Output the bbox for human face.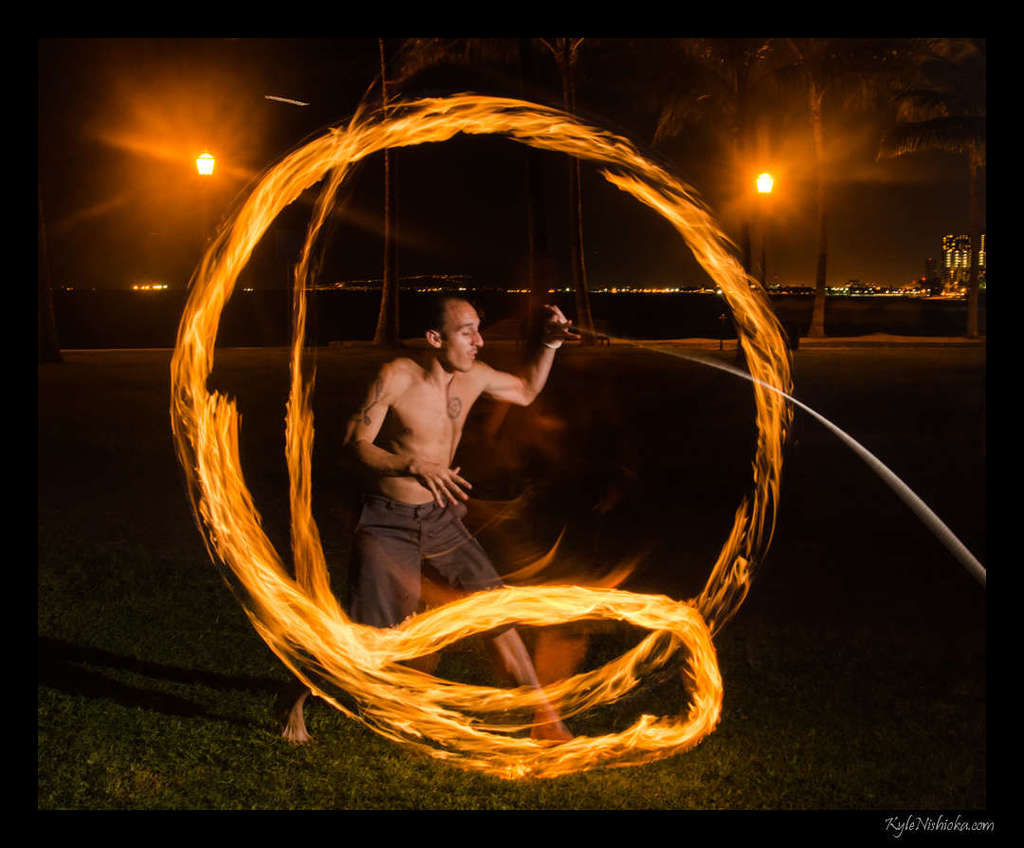
(444, 302, 485, 371).
